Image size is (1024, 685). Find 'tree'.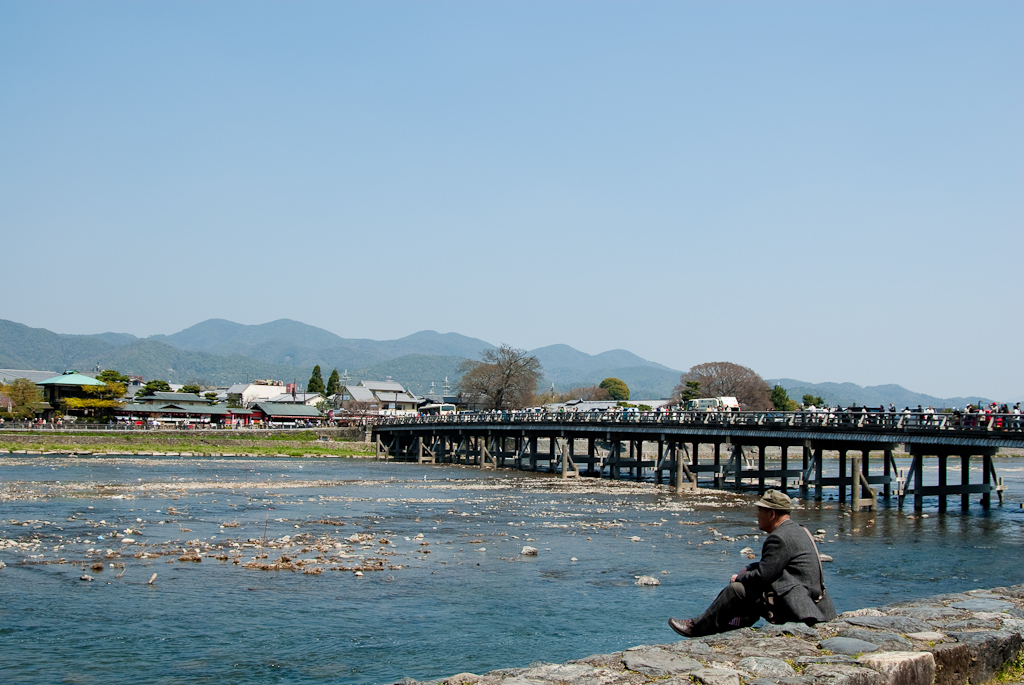
detection(761, 382, 797, 414).
